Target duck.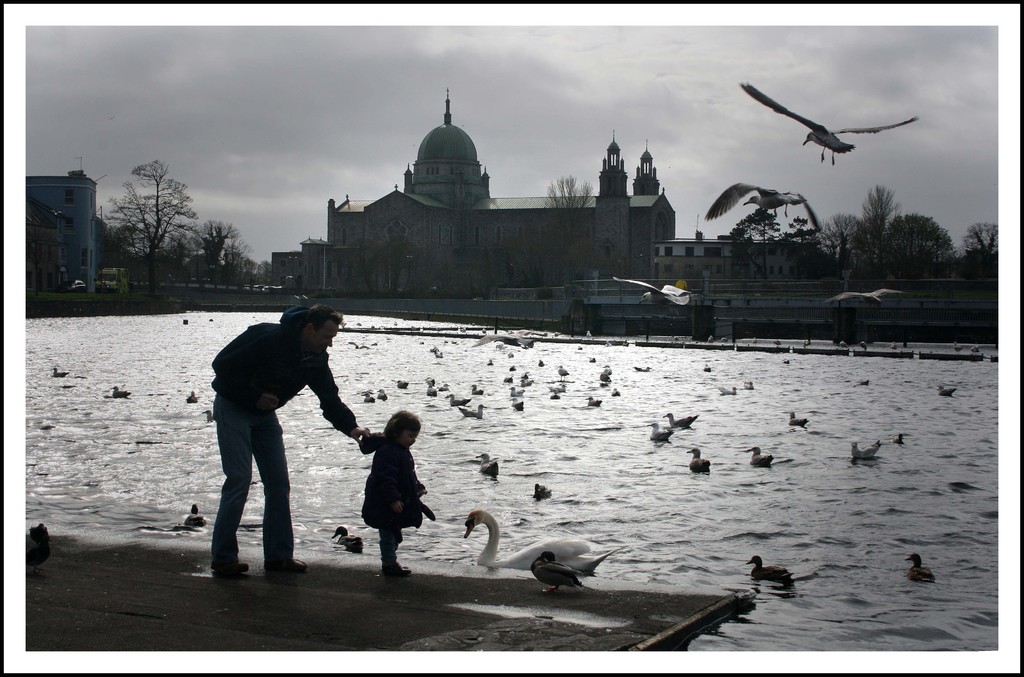
Target region: <box>399,381,410,387</box>.
